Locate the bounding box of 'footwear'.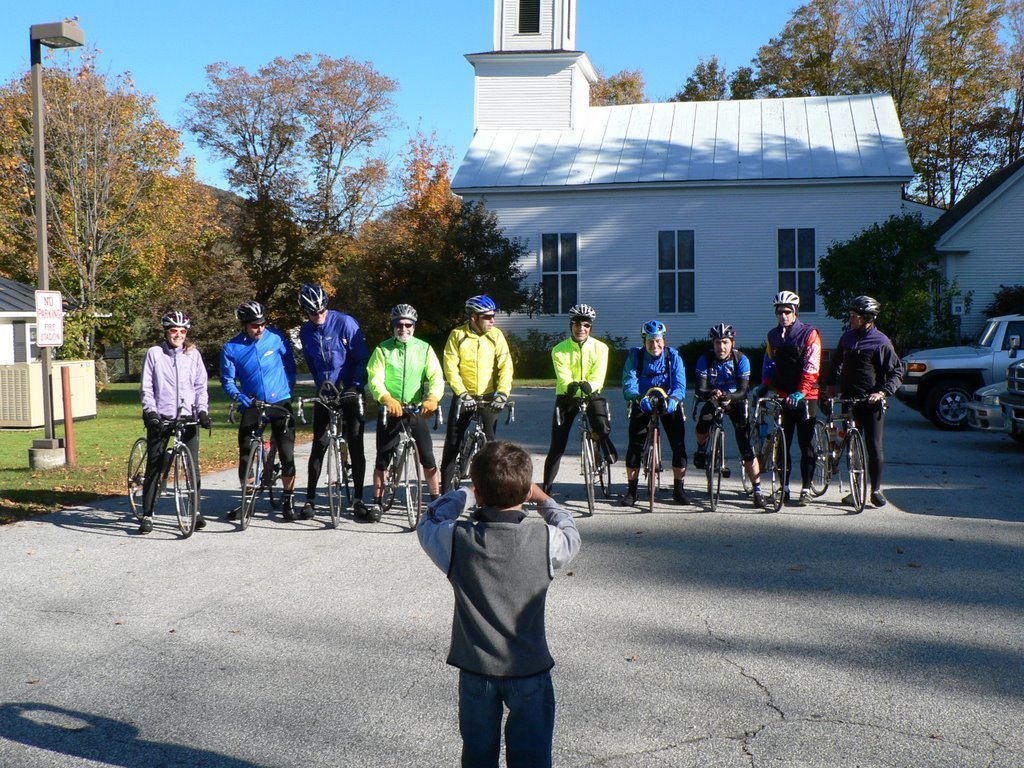
Bounding box: 278,499,299,522.
